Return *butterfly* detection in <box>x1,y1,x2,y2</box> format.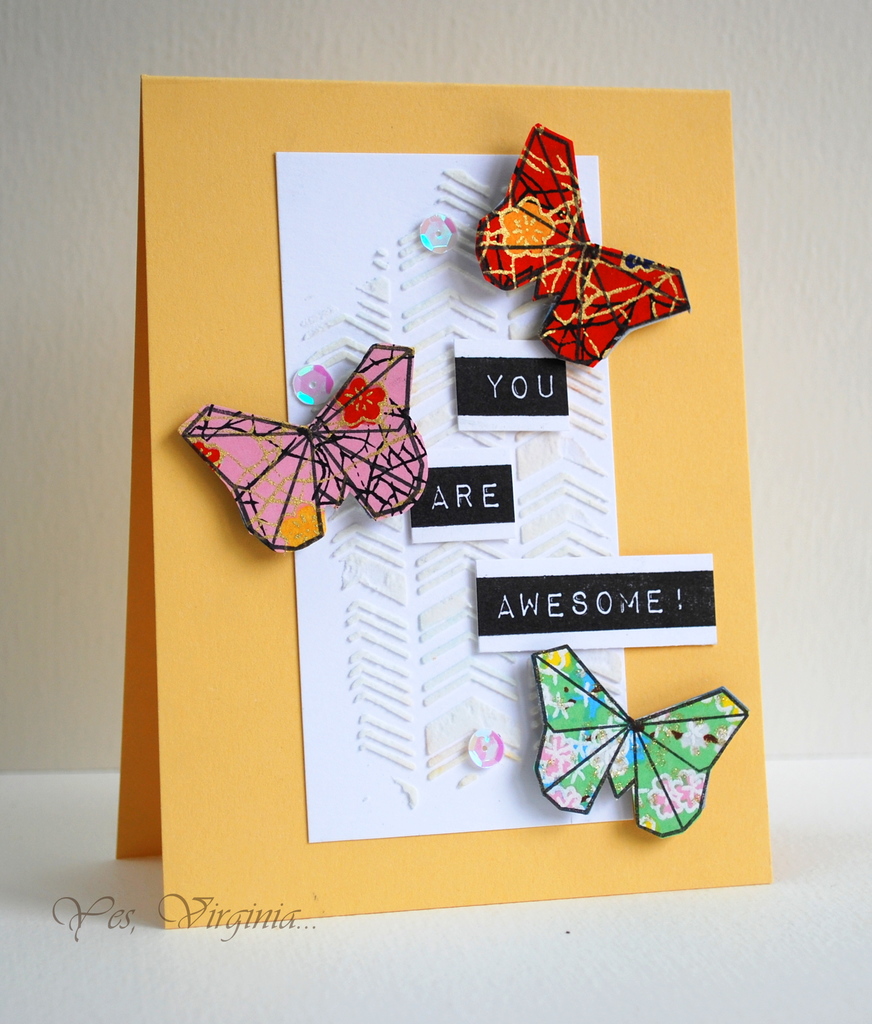
<box>203,356,428,538</box>.
